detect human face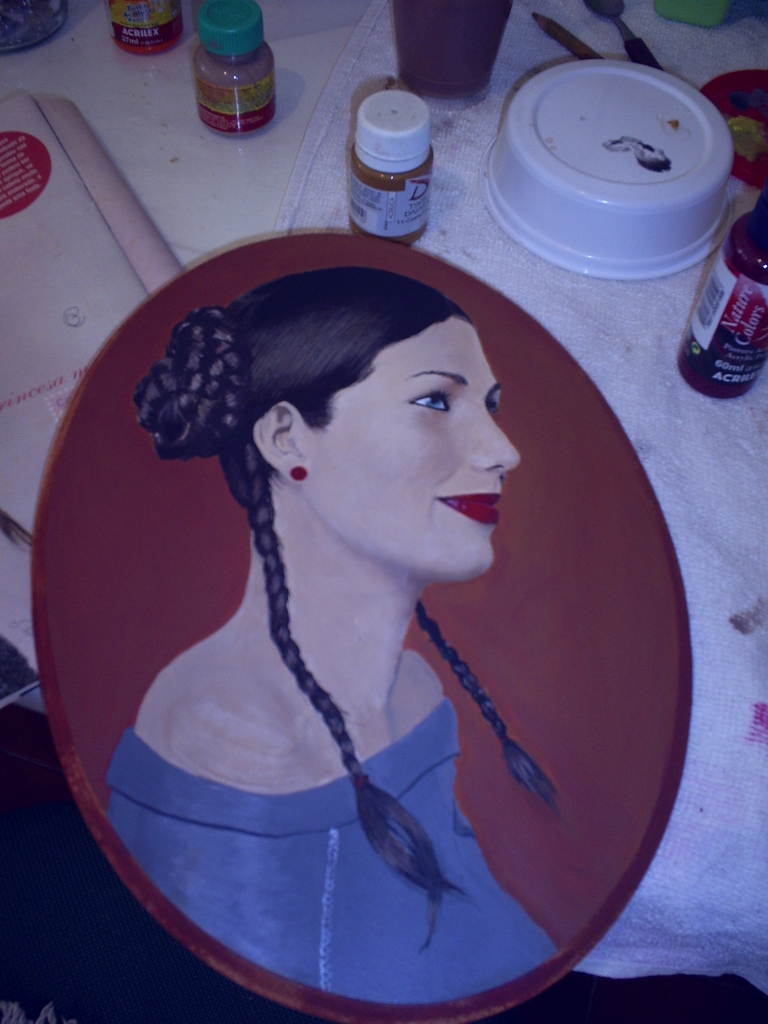
305 316 524 588
